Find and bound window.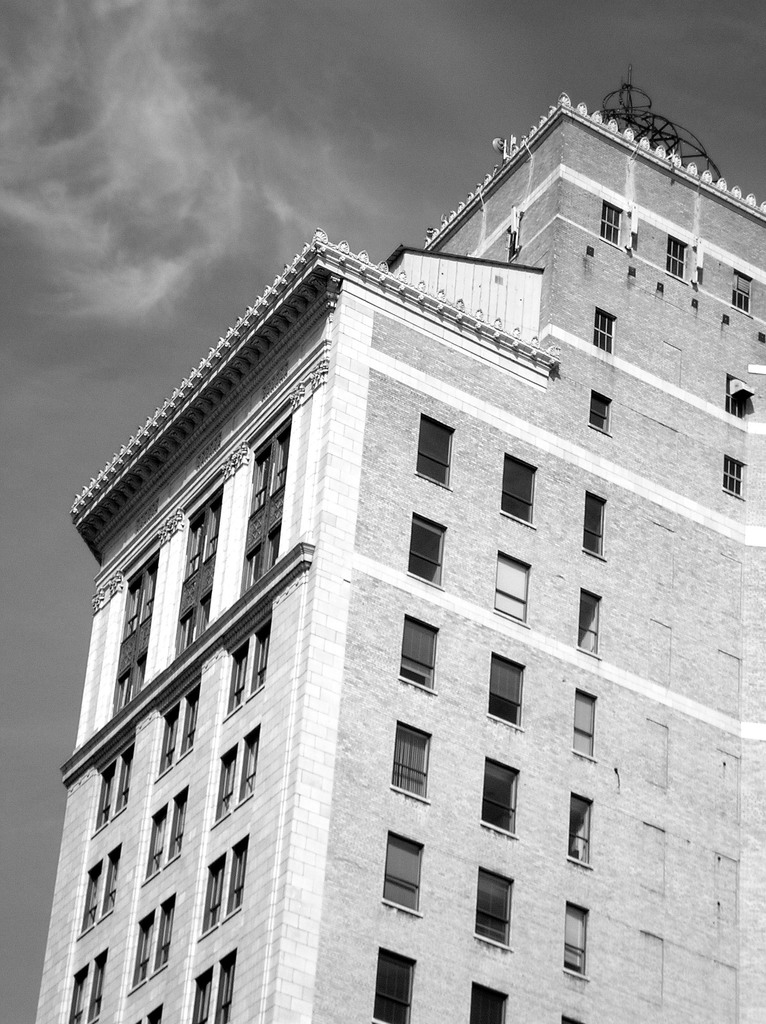
Bound: <bbox>207, 722, 261, 832</bbox>.
